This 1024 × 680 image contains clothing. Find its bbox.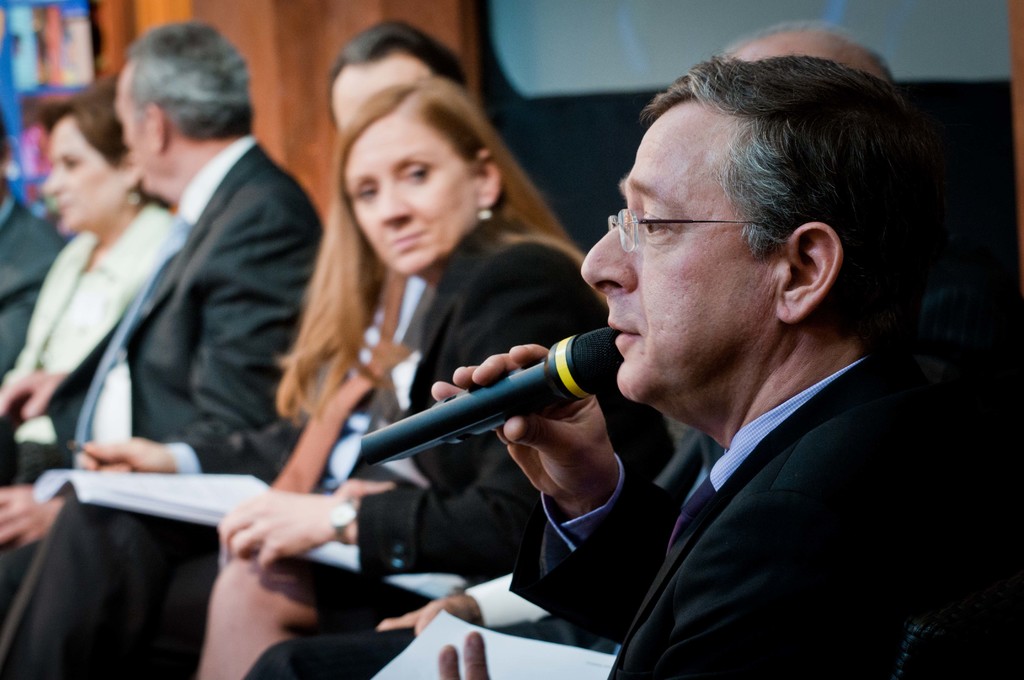
{"x1": 0, "y1": 219, "x2": 608, "y2": 679}.
